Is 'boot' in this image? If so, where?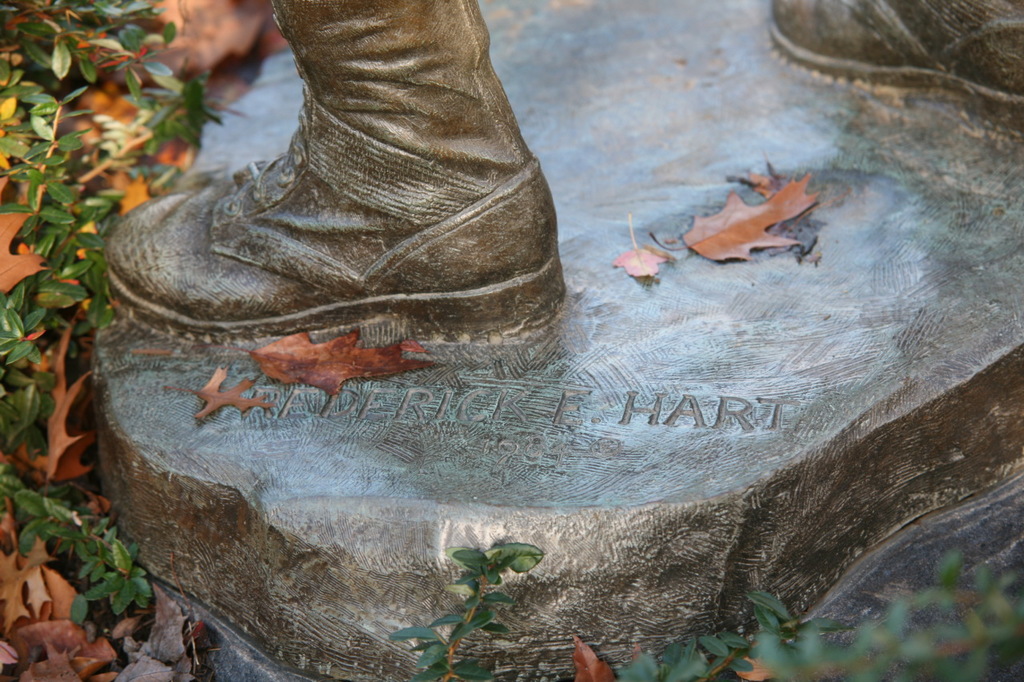
Yes, at [x1=771, y1=0, x2=1023, y2=132].
